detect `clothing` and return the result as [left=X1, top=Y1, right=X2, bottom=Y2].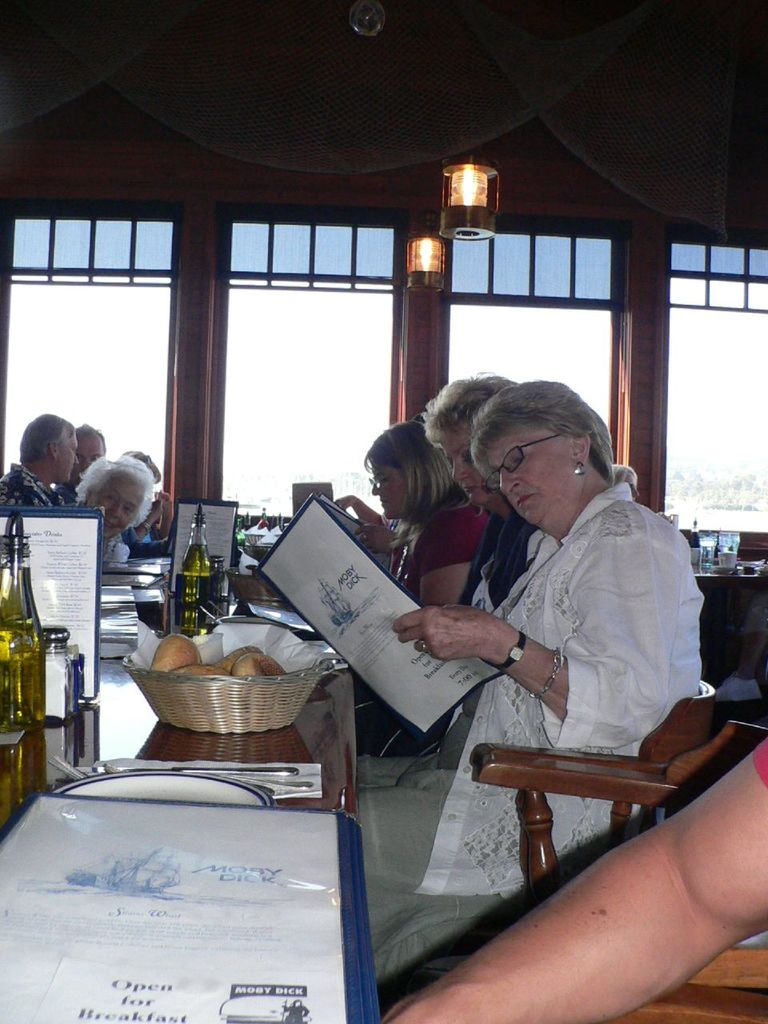
[left=47, top=484, right=75, bottom=515].
